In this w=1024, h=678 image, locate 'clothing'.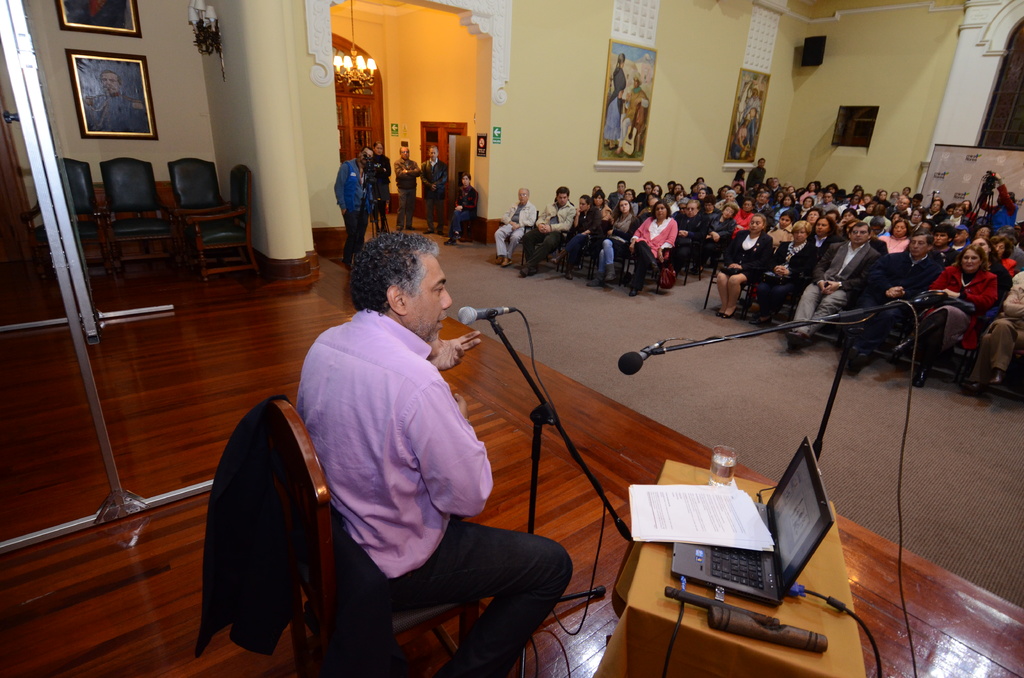
Bounding box: [x1=600, y1=211, x2=640, y2=269].
